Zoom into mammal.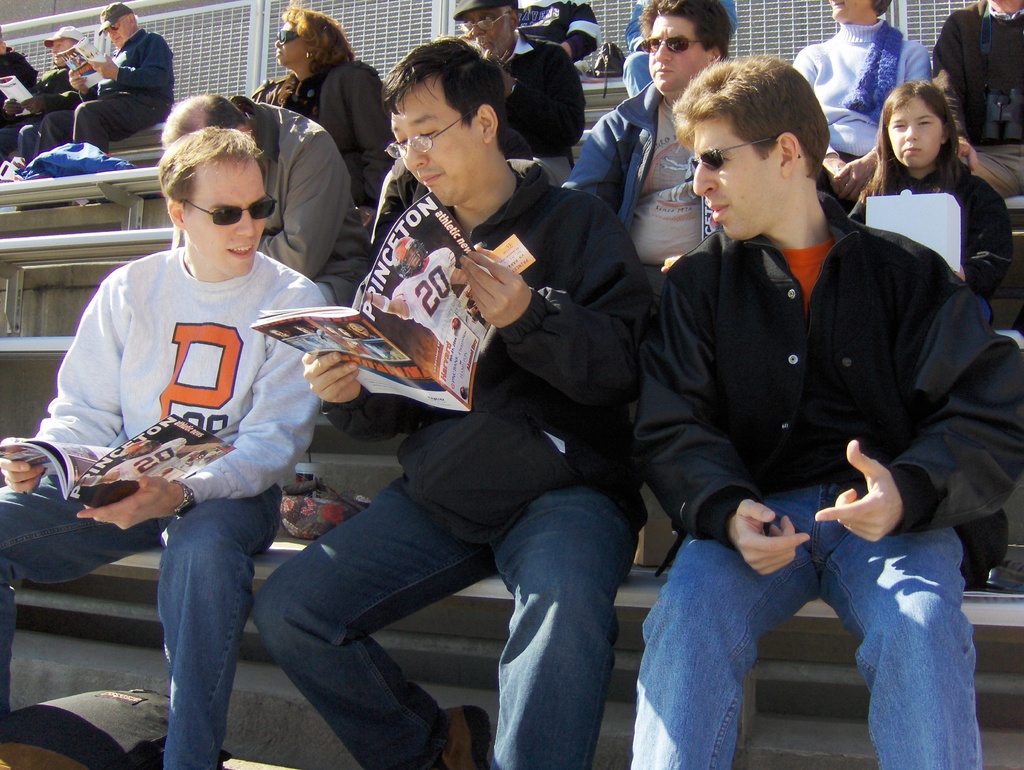
Zoom target: <bbox>243, 0, 393, 211</bbox>.
